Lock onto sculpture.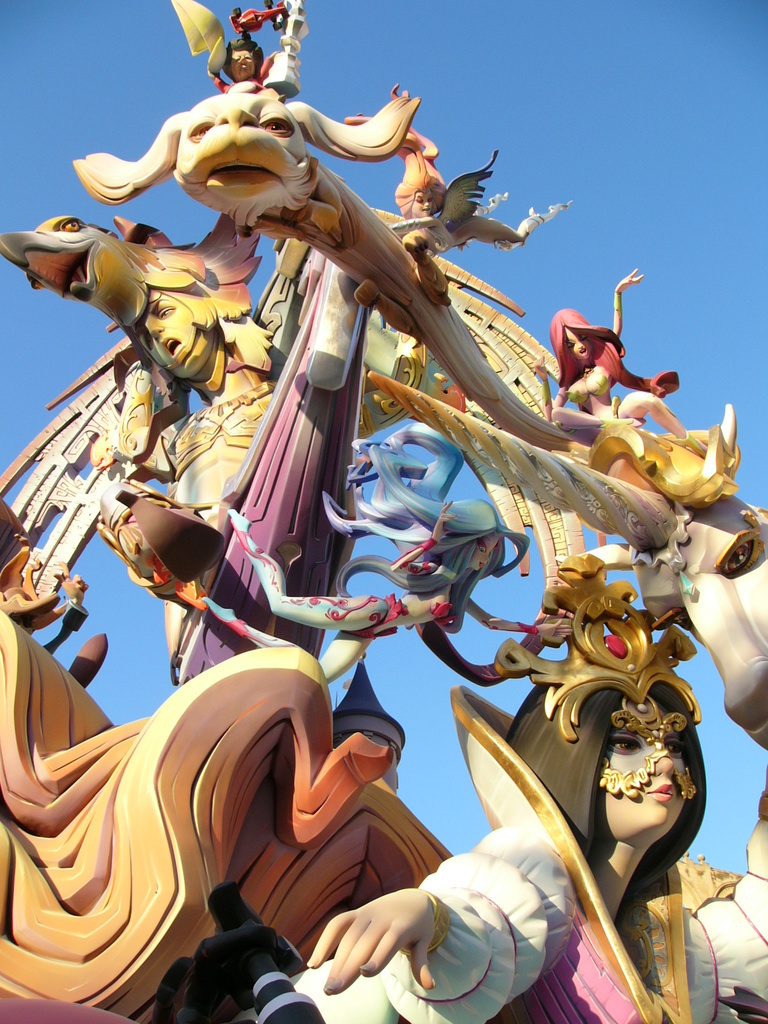
Locked: locate(0, 0, 767, 1023).
